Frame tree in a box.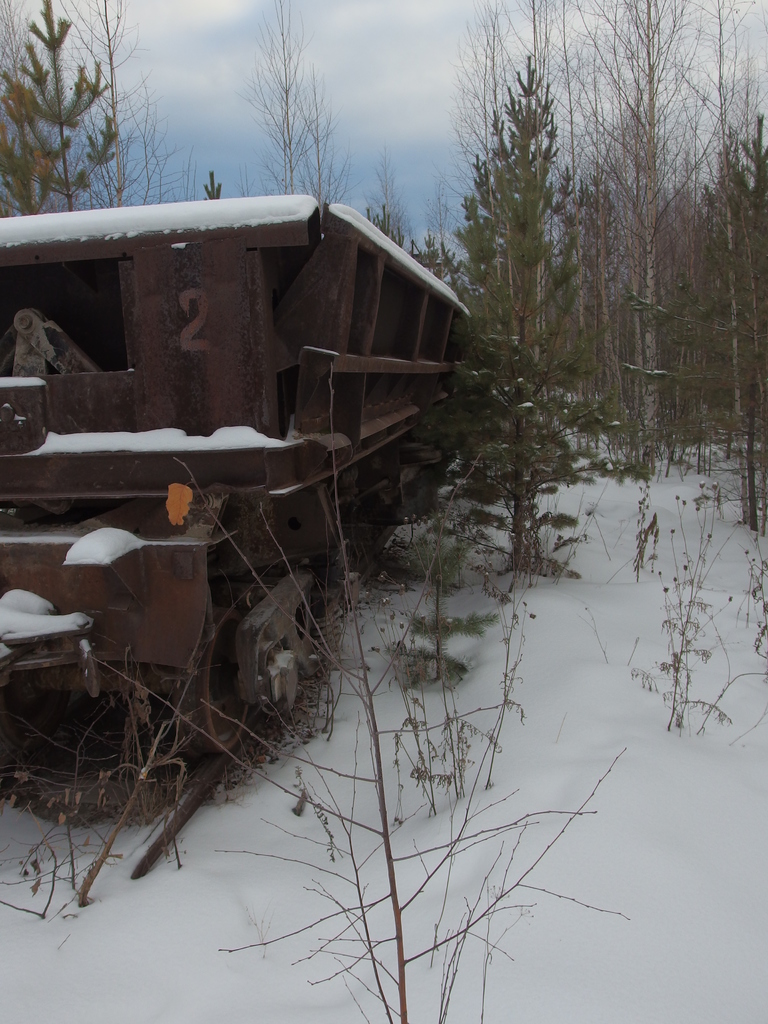
362/152/432/262.
